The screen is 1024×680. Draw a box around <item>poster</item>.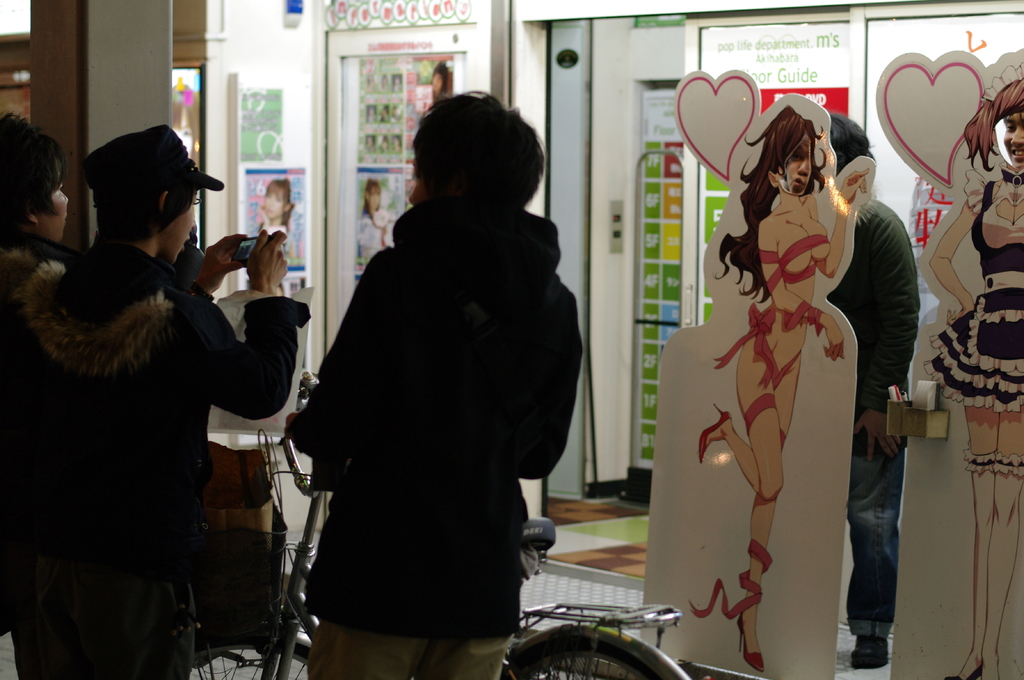
box=[643, 95, 682, 470].
